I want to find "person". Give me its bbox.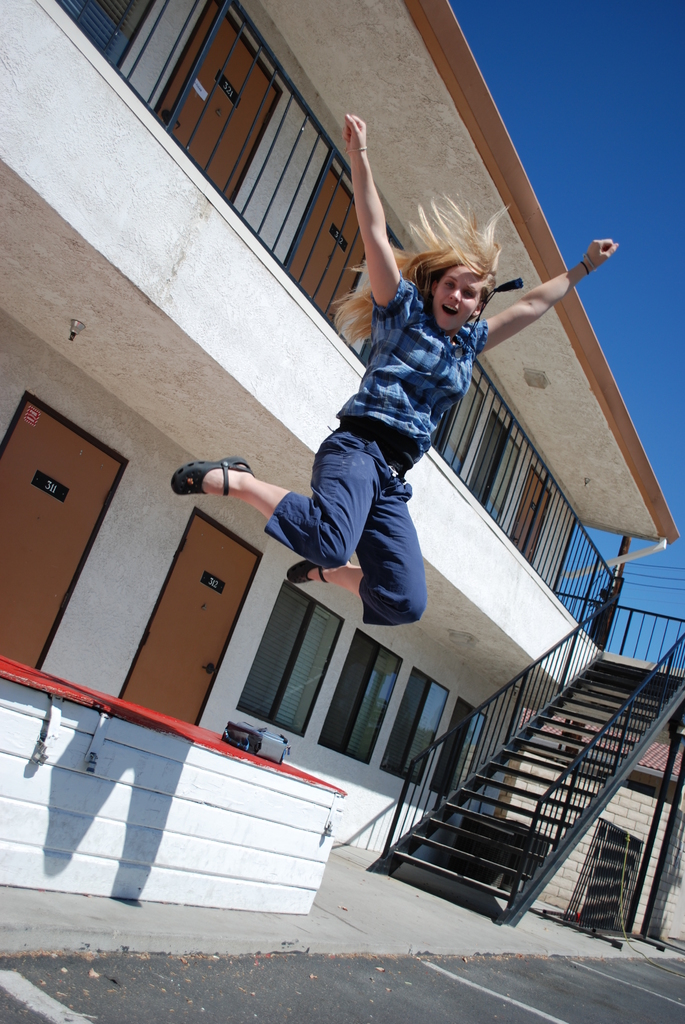
(left=240, top=218, right=533, bottom=646).
